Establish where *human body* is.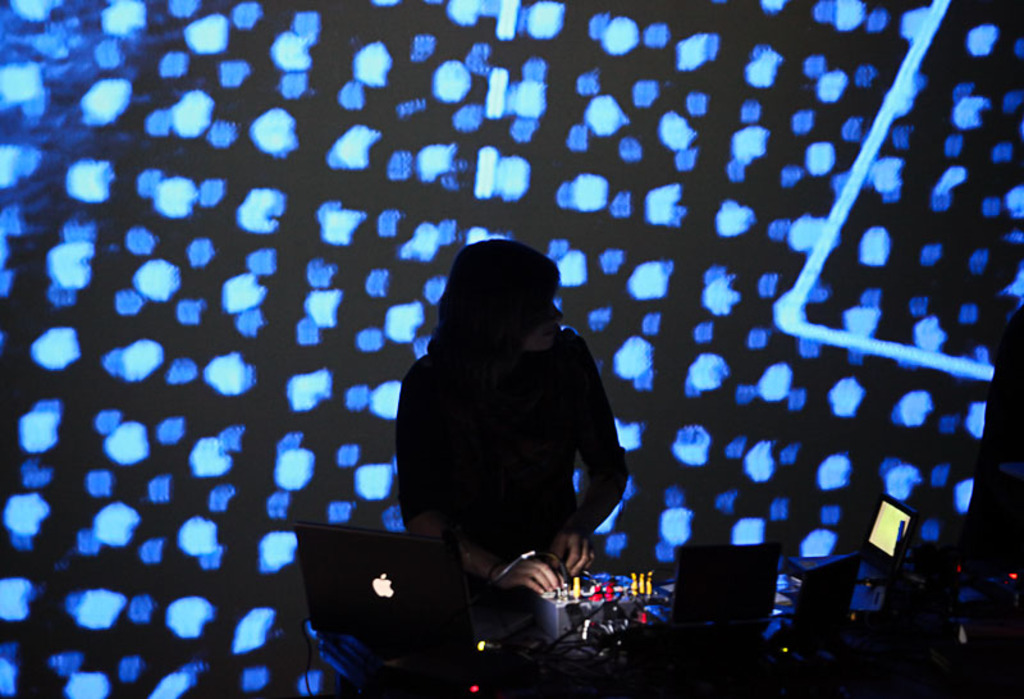
Established at [left=390, top=238, right=631, bottom=589].
